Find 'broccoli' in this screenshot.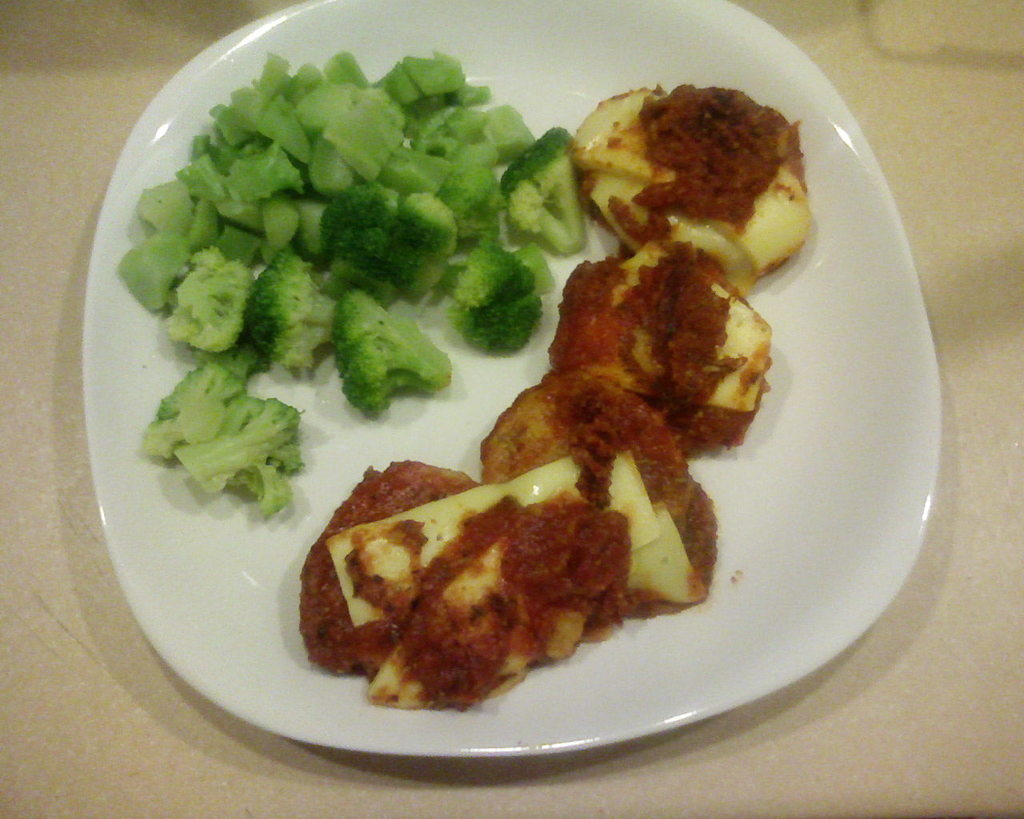
The bounding box for 'broccoli' is locate(439, 228, 551, 354).
